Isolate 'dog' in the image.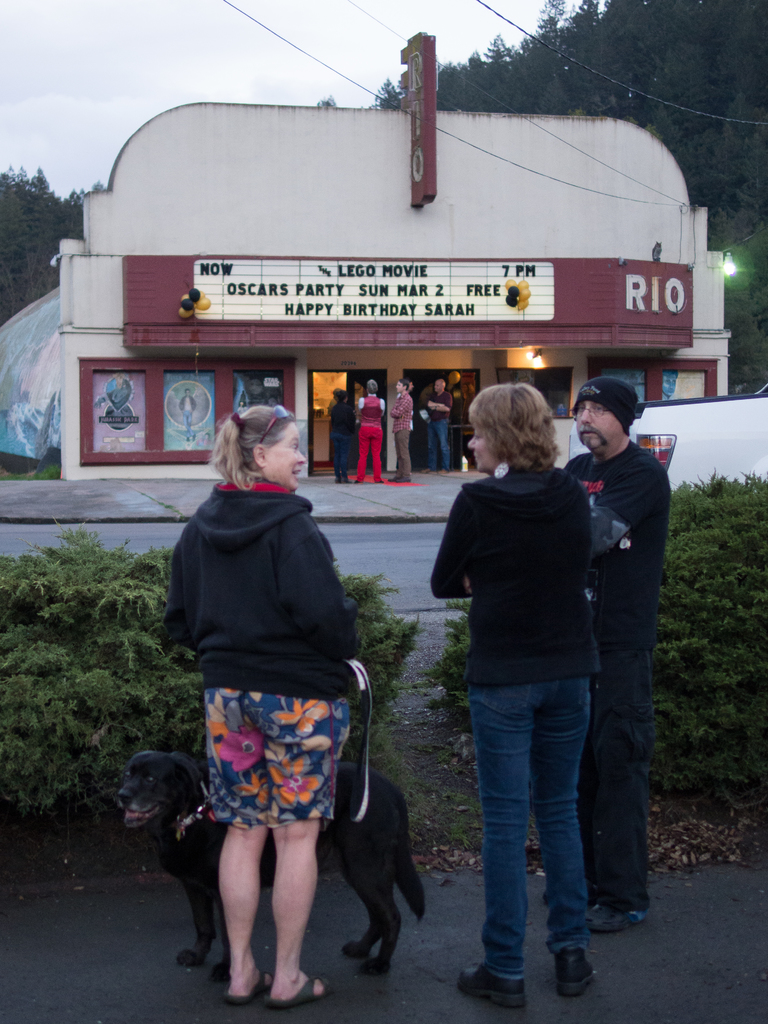
Isolated region: x1=113 y1=750 x2=427 y2=977.
